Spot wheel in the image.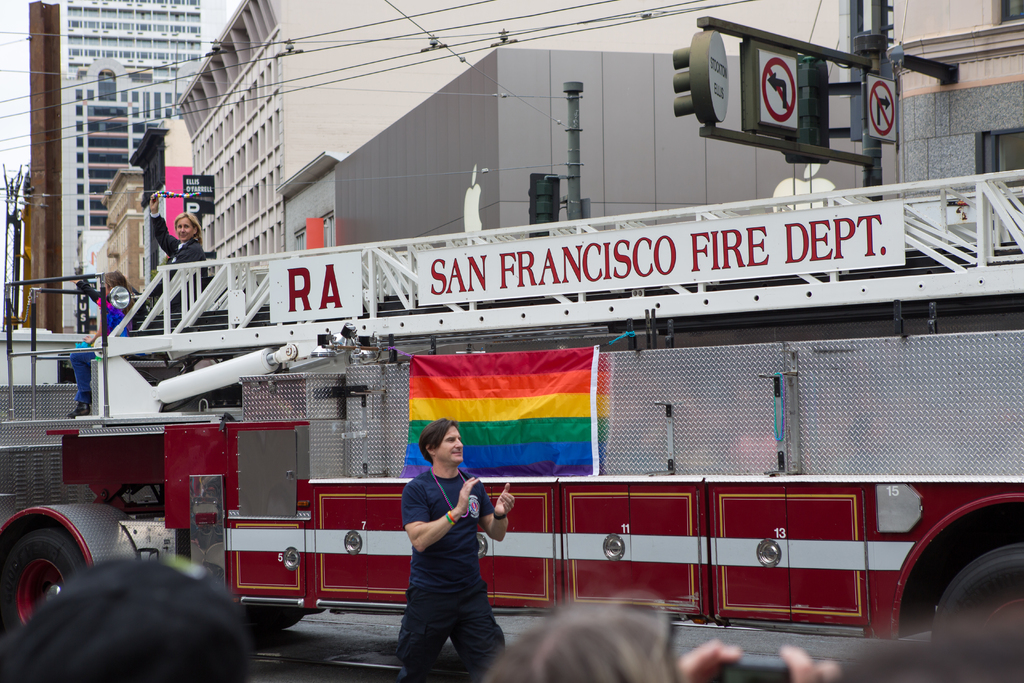
wheel found at BBox(4, 514, 77, 623).
